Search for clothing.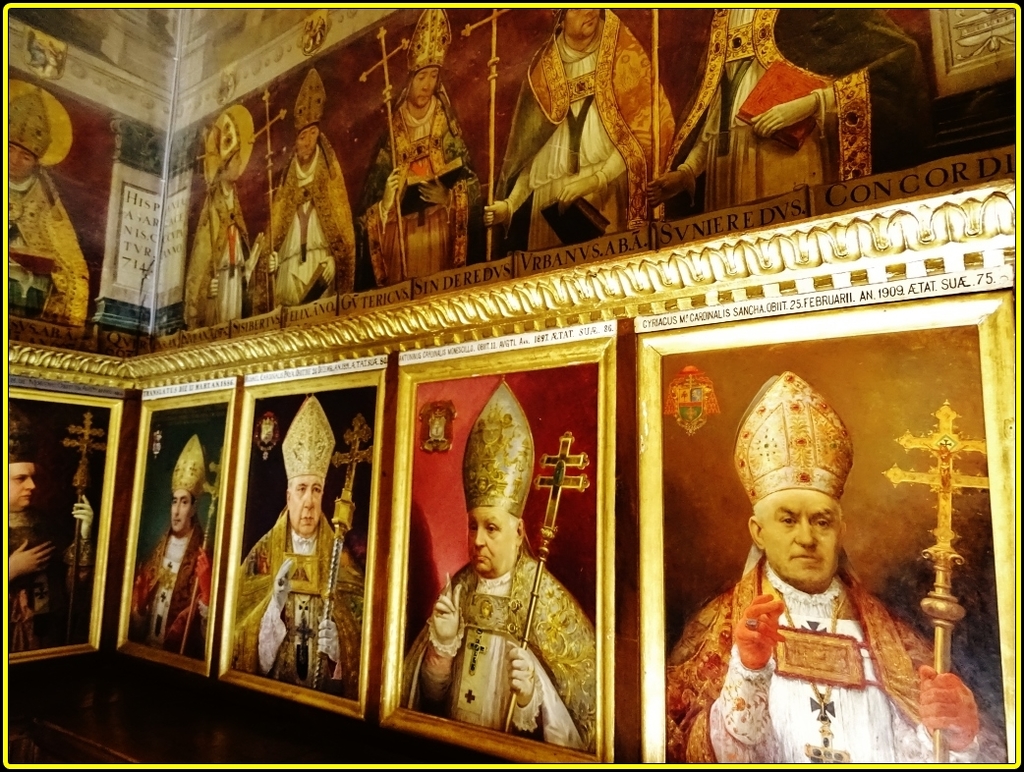
Found at [357,87,491,279].
